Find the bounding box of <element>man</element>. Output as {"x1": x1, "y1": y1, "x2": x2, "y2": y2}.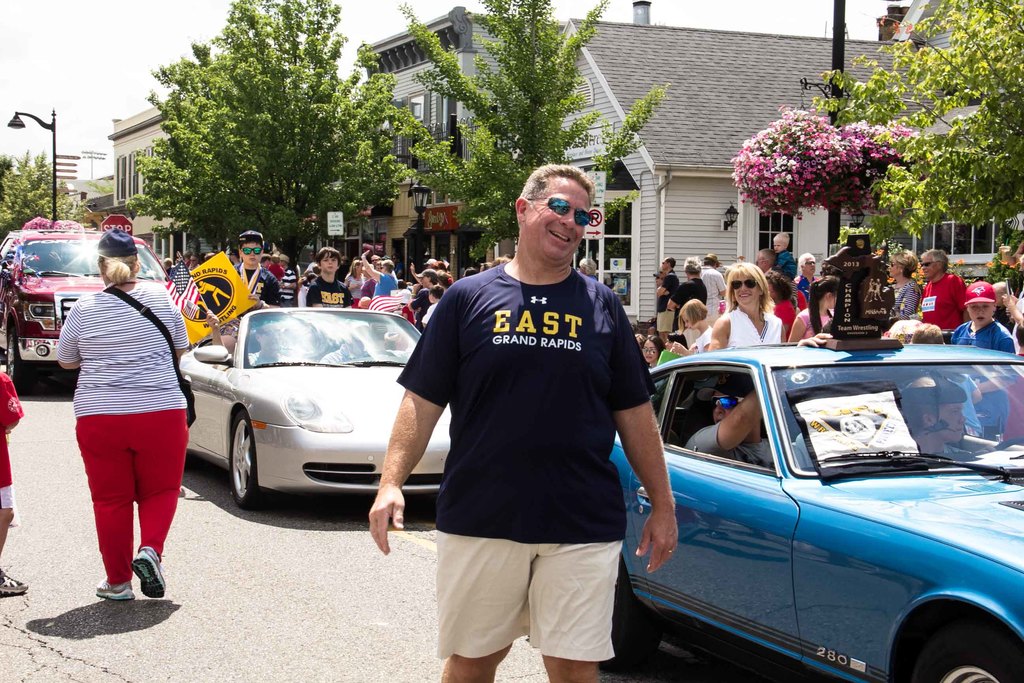
{"x1": 918, "y1": 251, "x2": 973, "y2": 329}.
